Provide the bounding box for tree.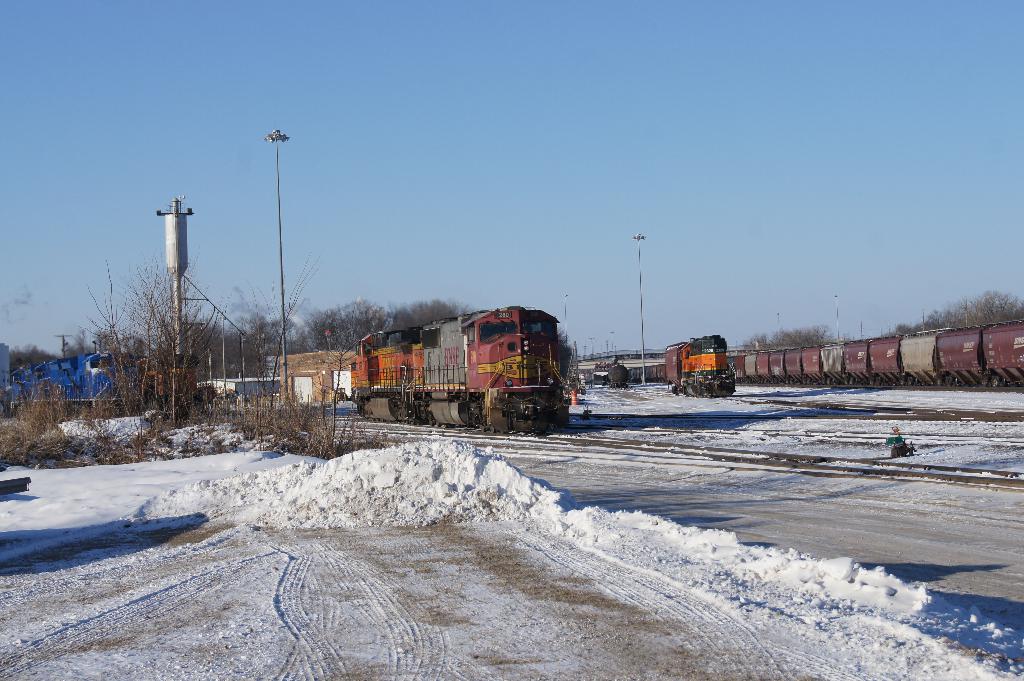
890/287/1023/334.
